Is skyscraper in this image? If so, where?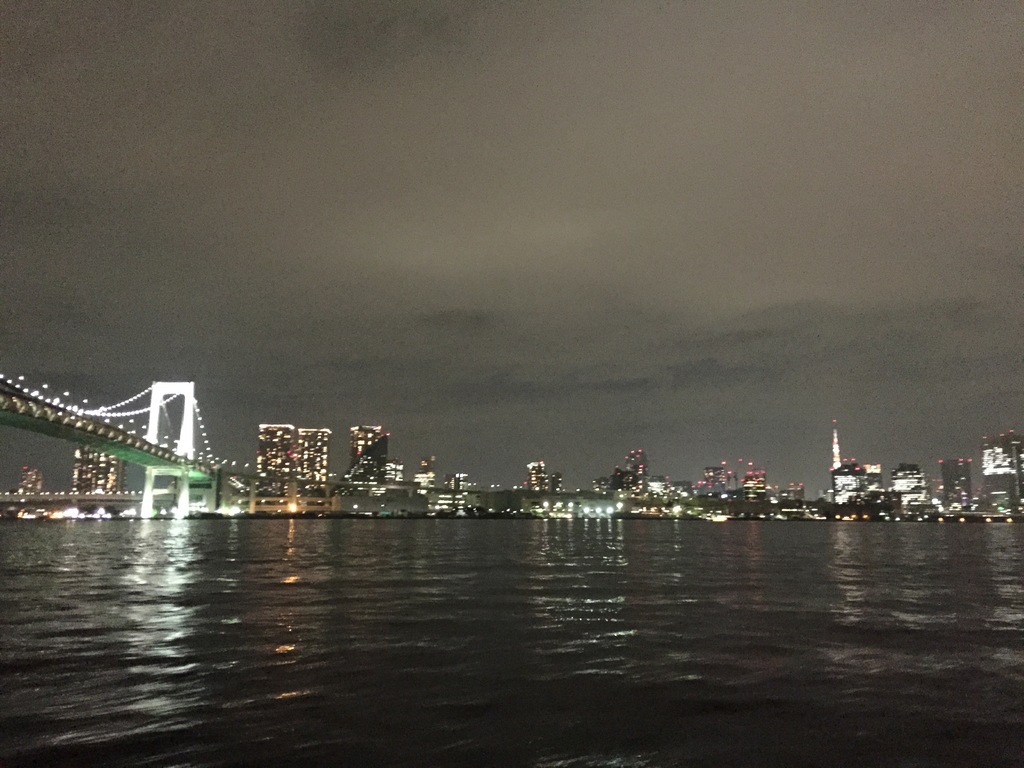
Yes, at x1=893, y1=462, x2=925, y2=508.
